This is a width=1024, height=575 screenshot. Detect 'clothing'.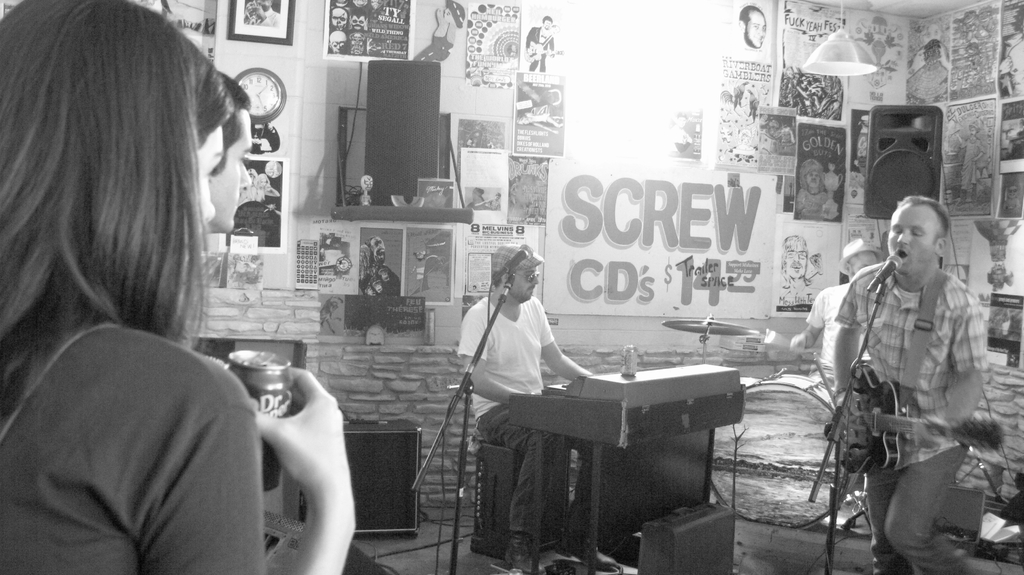
locate(524, 22, 556, 67).
